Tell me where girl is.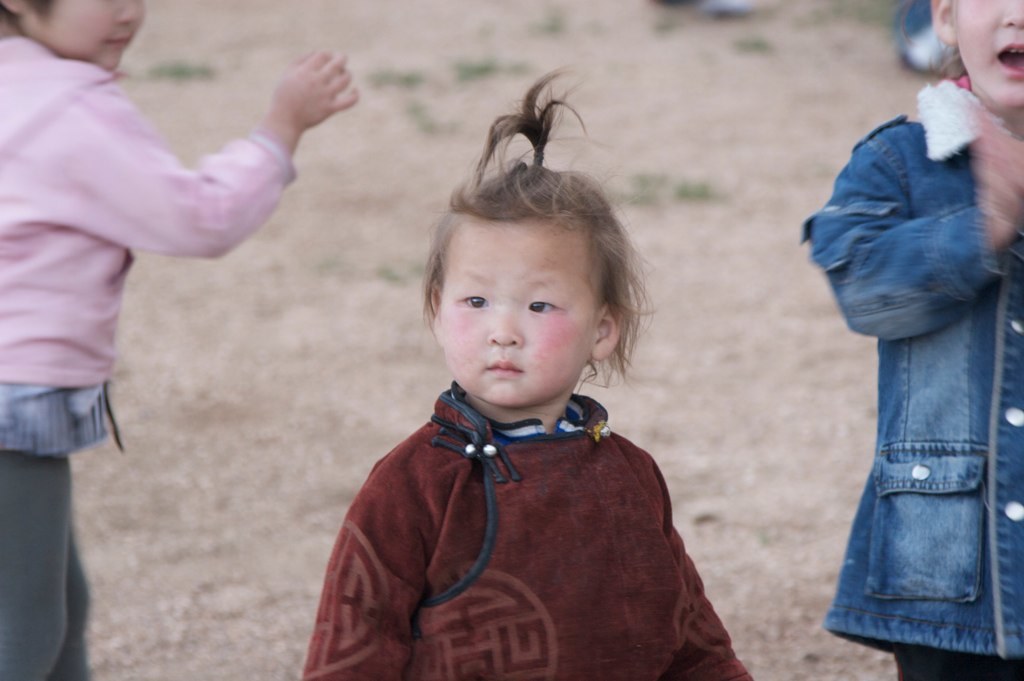
girl is at pyautogui.locateOnScreen(798, 0, 1023, 680).
